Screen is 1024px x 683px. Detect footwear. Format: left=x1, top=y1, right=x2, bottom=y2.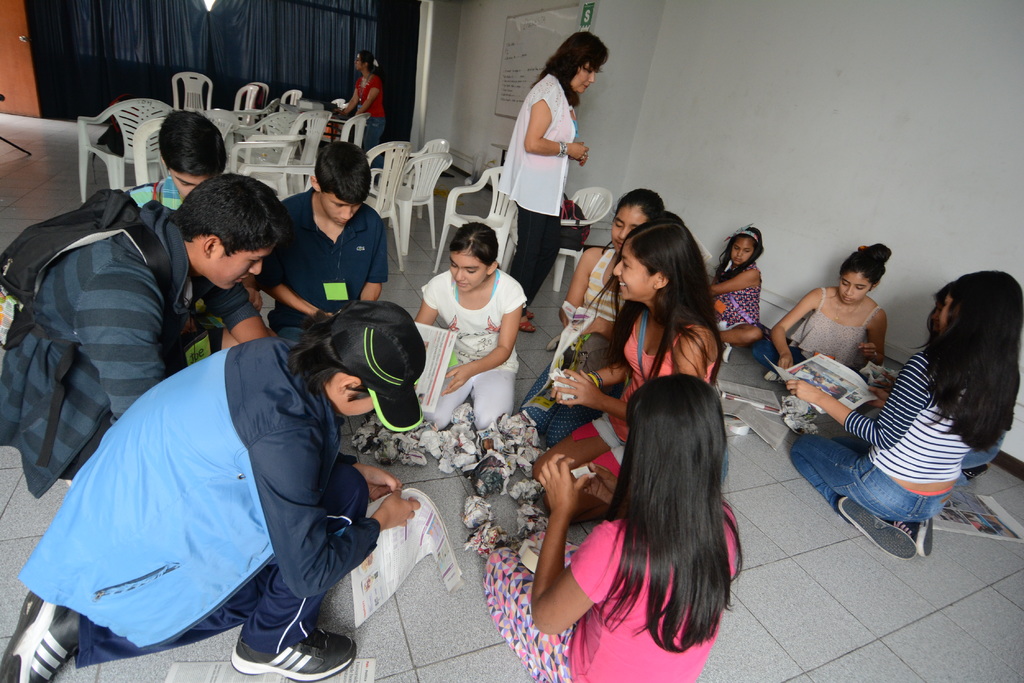
left=783, top=414, right=819, bottom=436.
